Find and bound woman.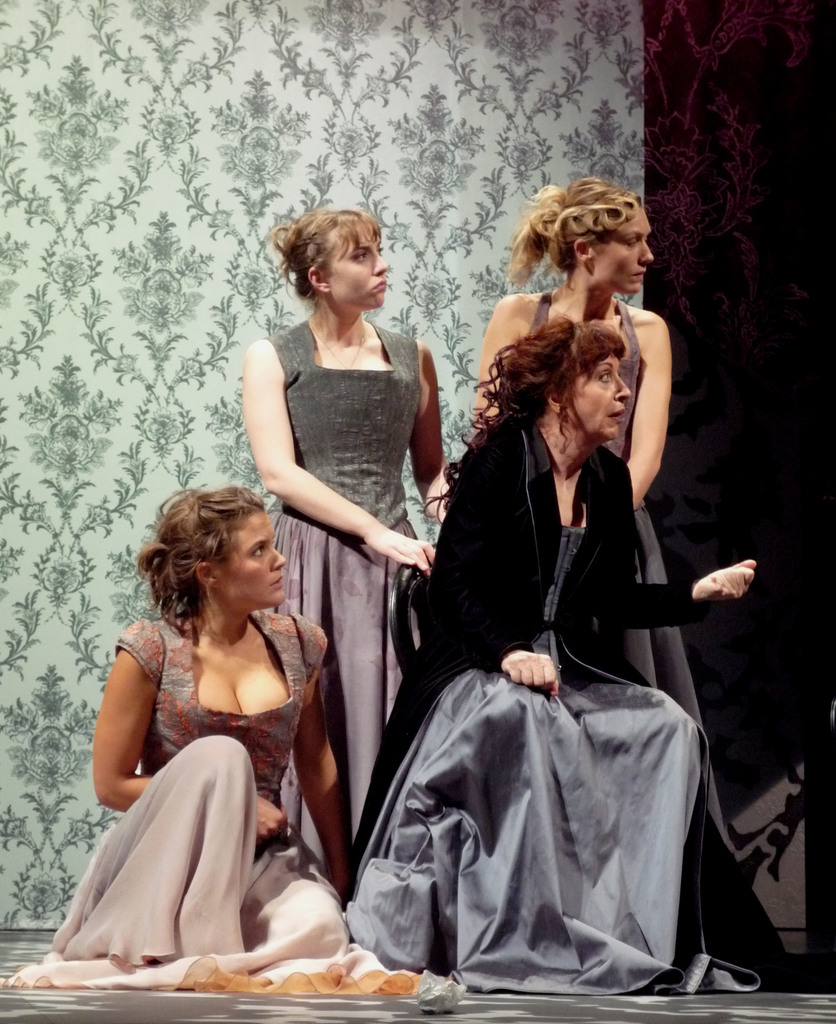
Bound: rect(227, 192, 451, 897).
